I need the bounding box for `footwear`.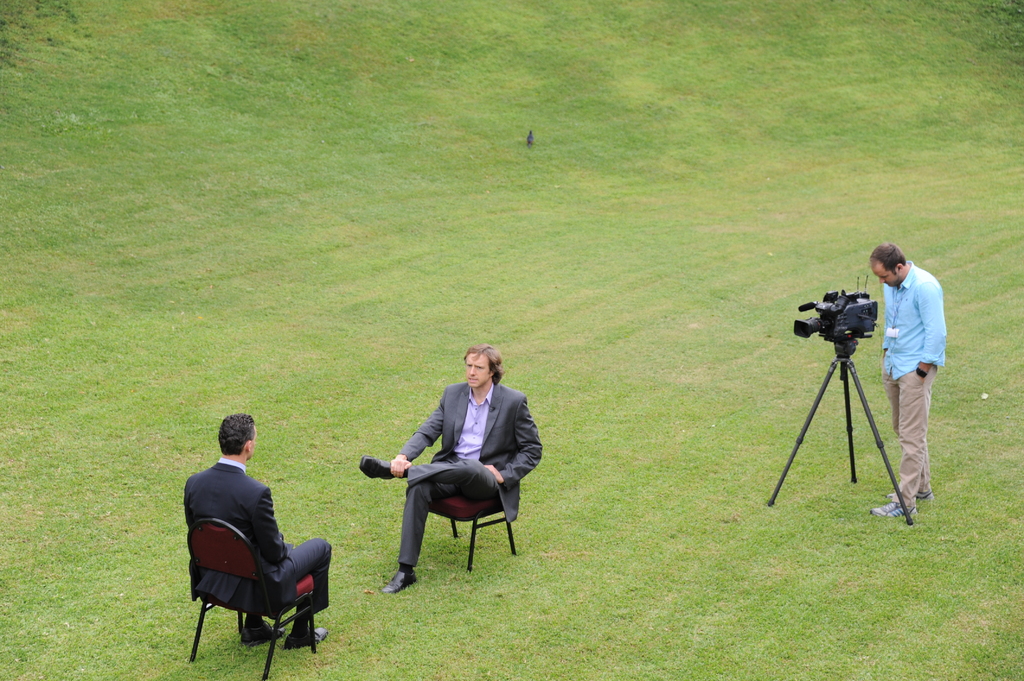
Here it is: 285, 629, 330, 652.
